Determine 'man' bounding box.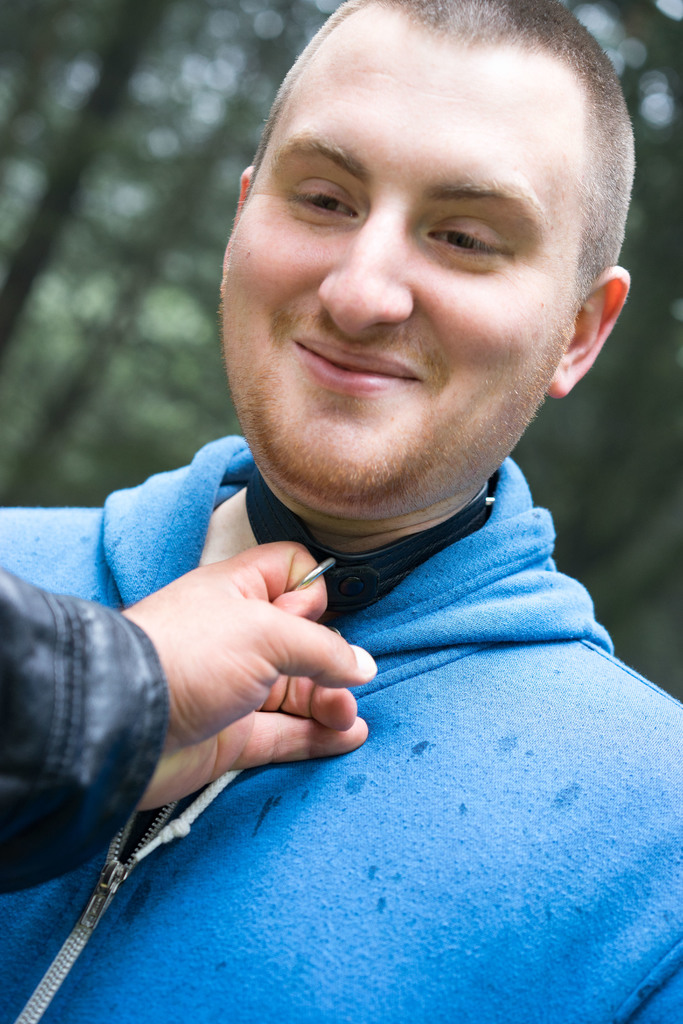
Determined: BBox(74, 52, 682, 1023).
